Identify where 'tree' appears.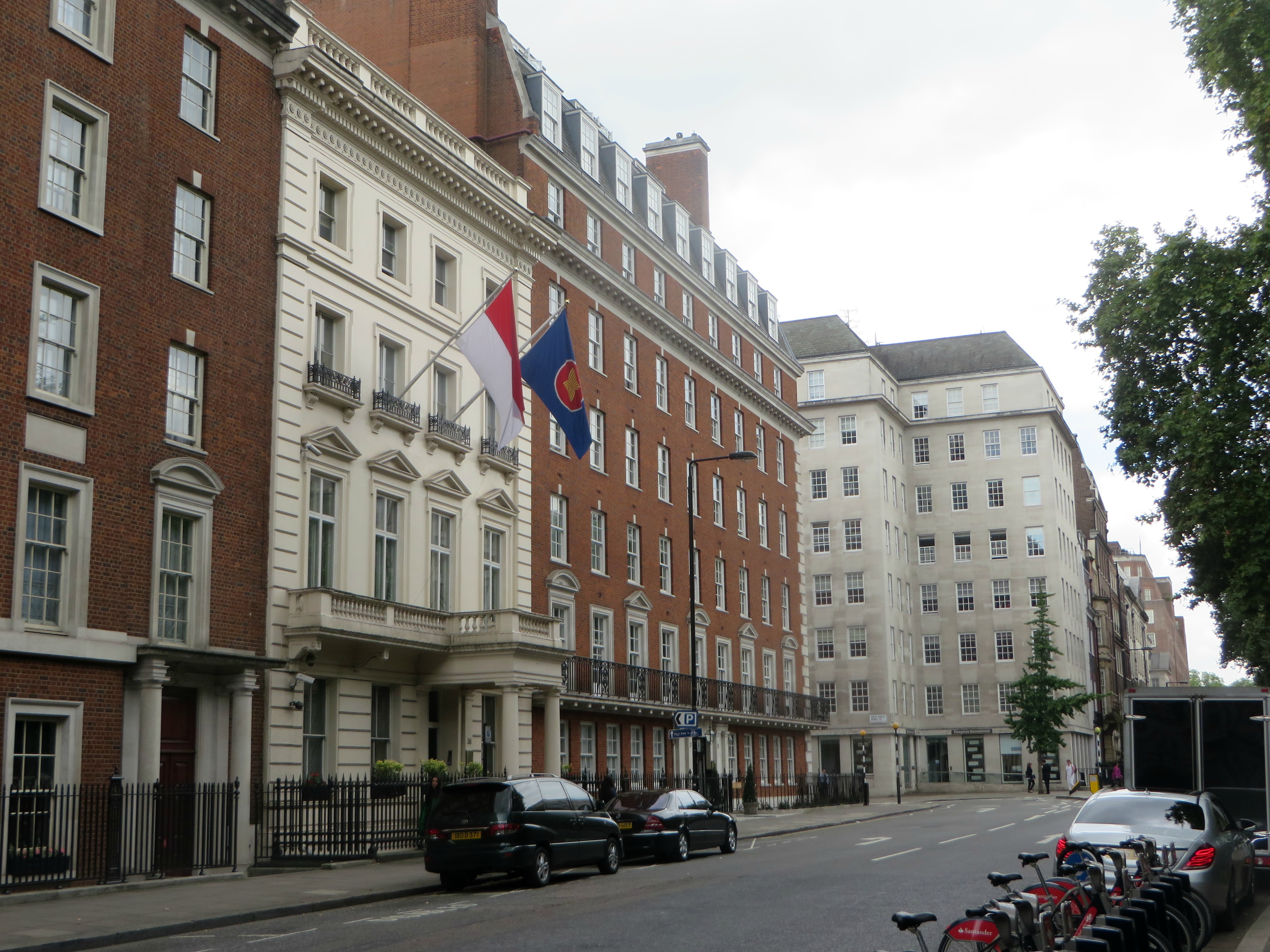
Appears at <region>335, 0, 403, 230</region>.
